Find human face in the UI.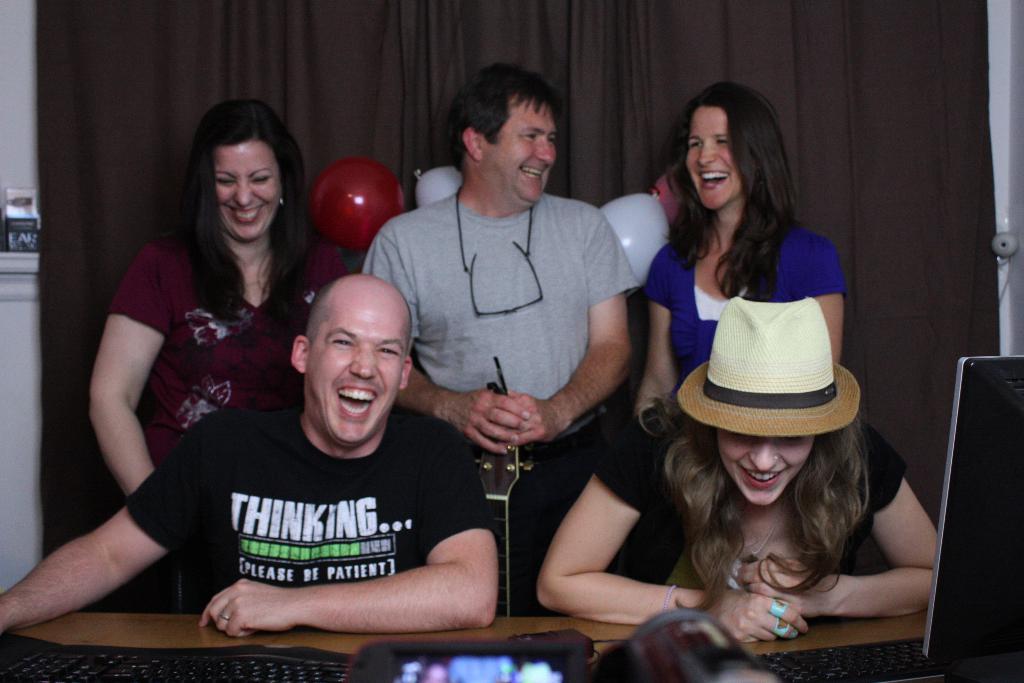
UI element at 488,105,557,204.
